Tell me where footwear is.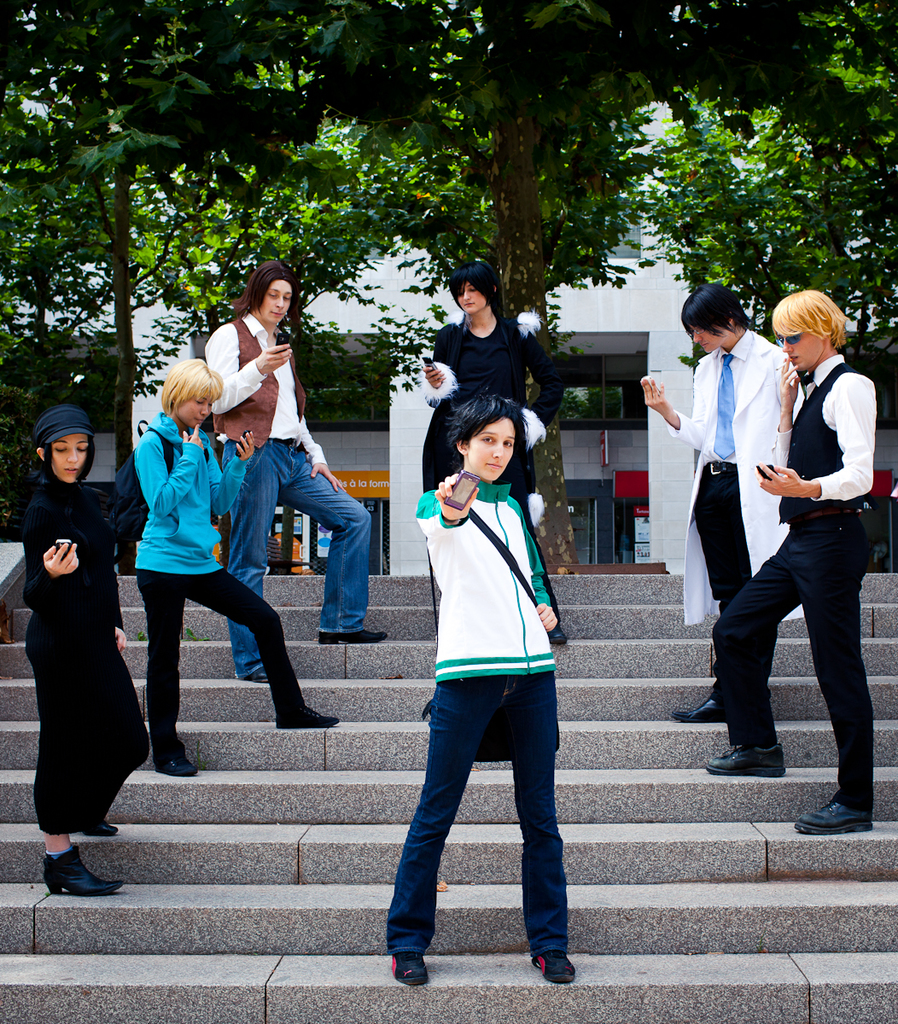
footwear is at l=152, t=752, r=195, b=773.
